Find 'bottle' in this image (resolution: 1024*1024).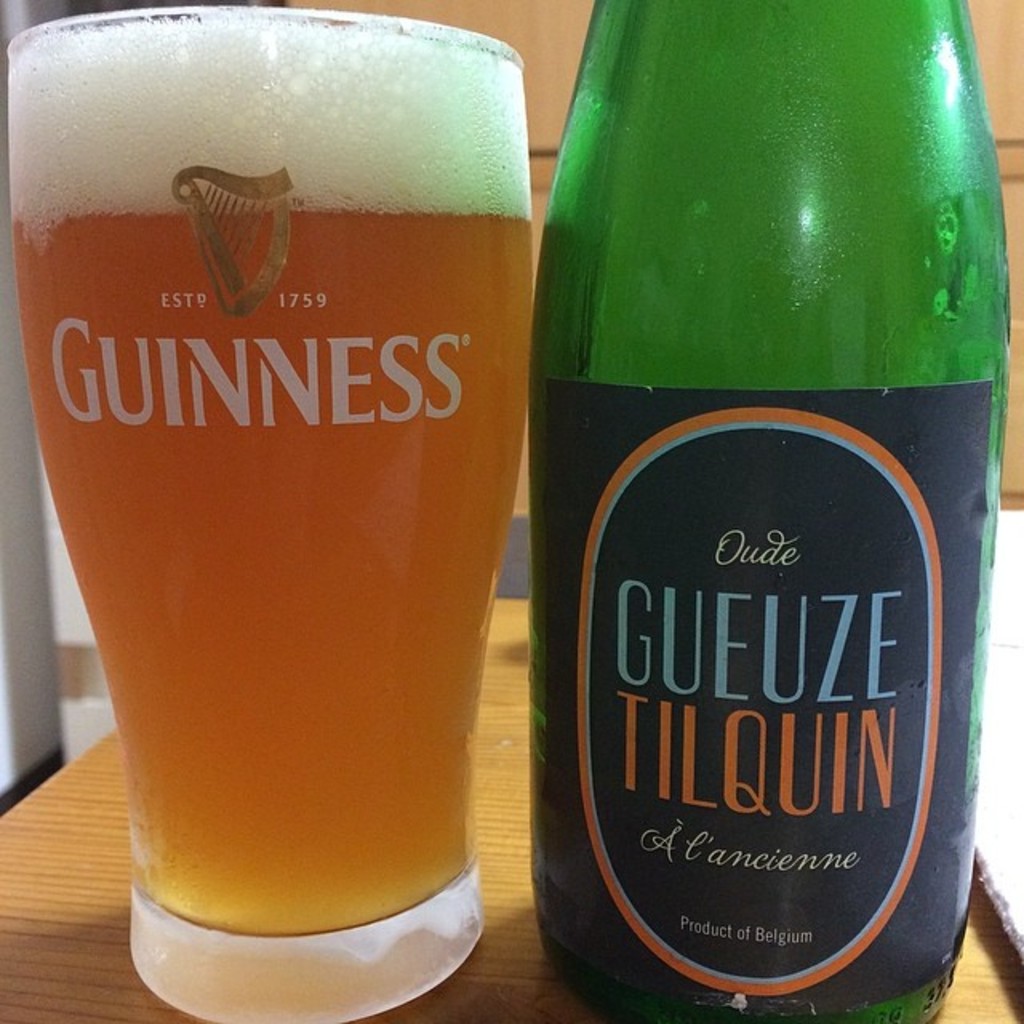
box(526, 0, 1013, 1022).
